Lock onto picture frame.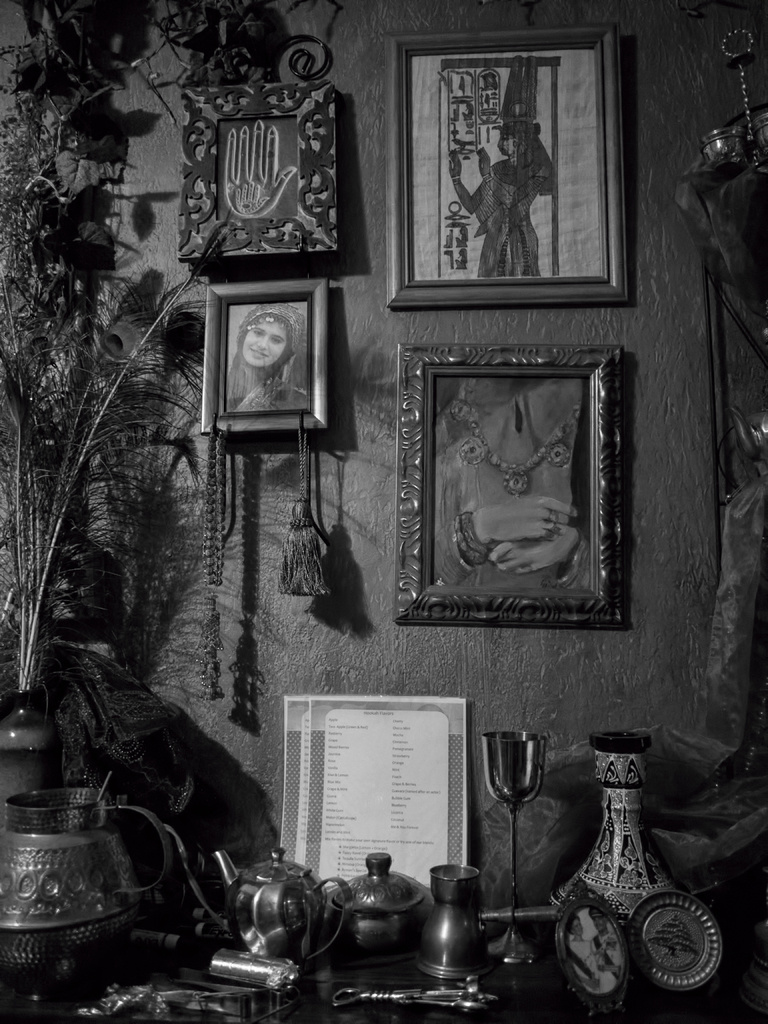
Locked: 181 87 337 266.
